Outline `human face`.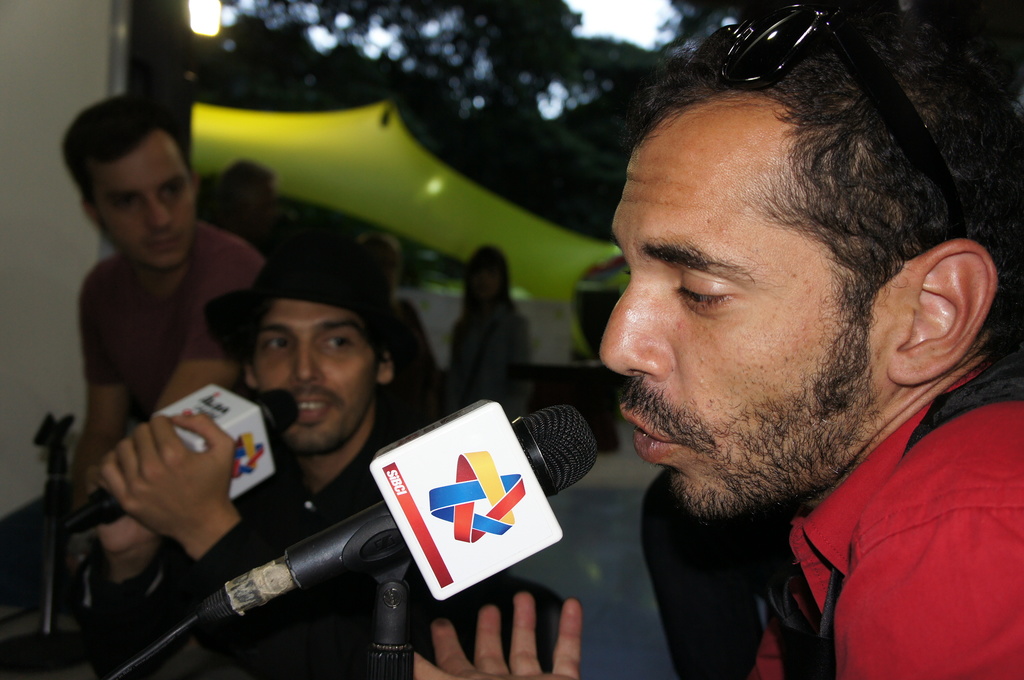
Outline: <box>251,302,376,457</box>.
